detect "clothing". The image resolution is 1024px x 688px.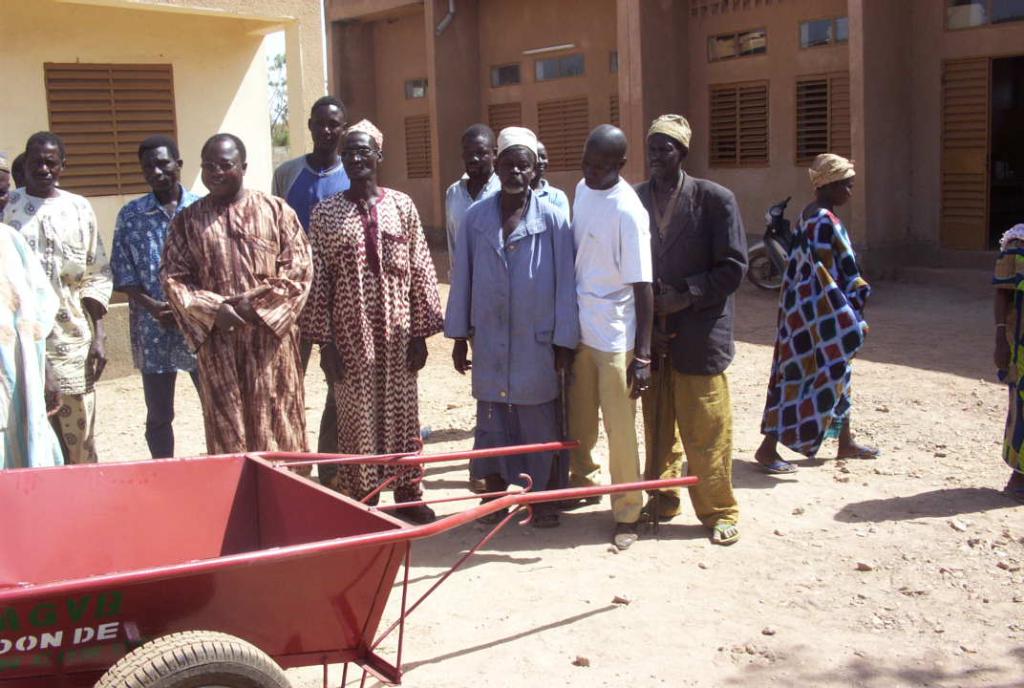
x1=267, y1=143, x2=351, y2=219.
